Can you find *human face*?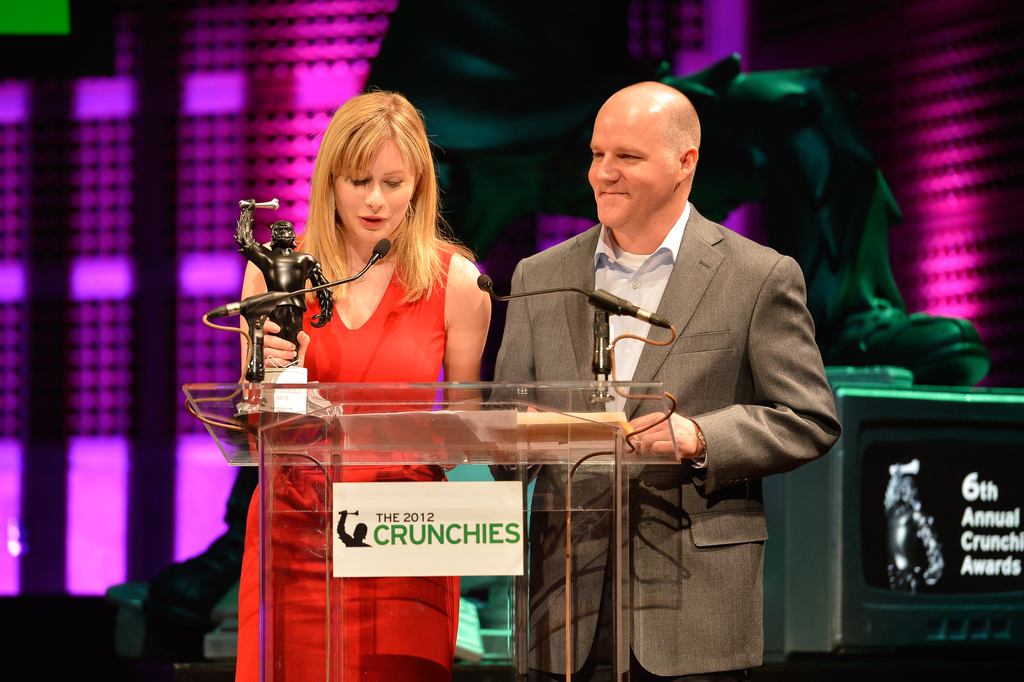
Yes, bounding box: Rect(332, 141, 417, 242).
